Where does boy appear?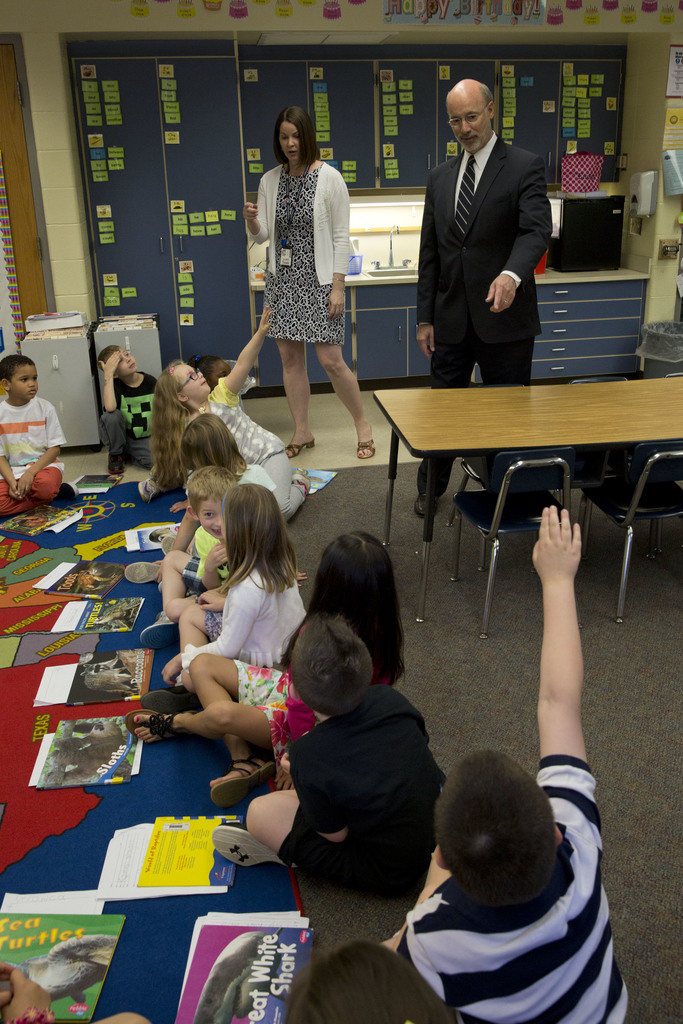
Appears at [162, 465, 234, 645].
